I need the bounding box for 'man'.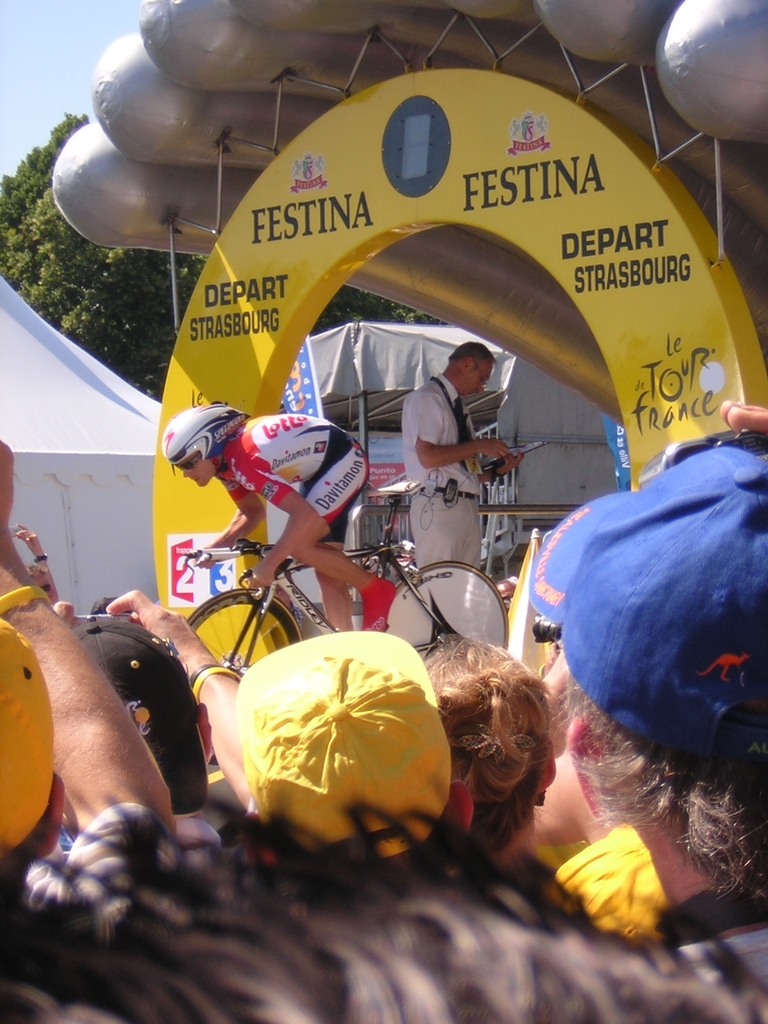
Here it is: (left=167, top=399, right=401, bottom=628).
